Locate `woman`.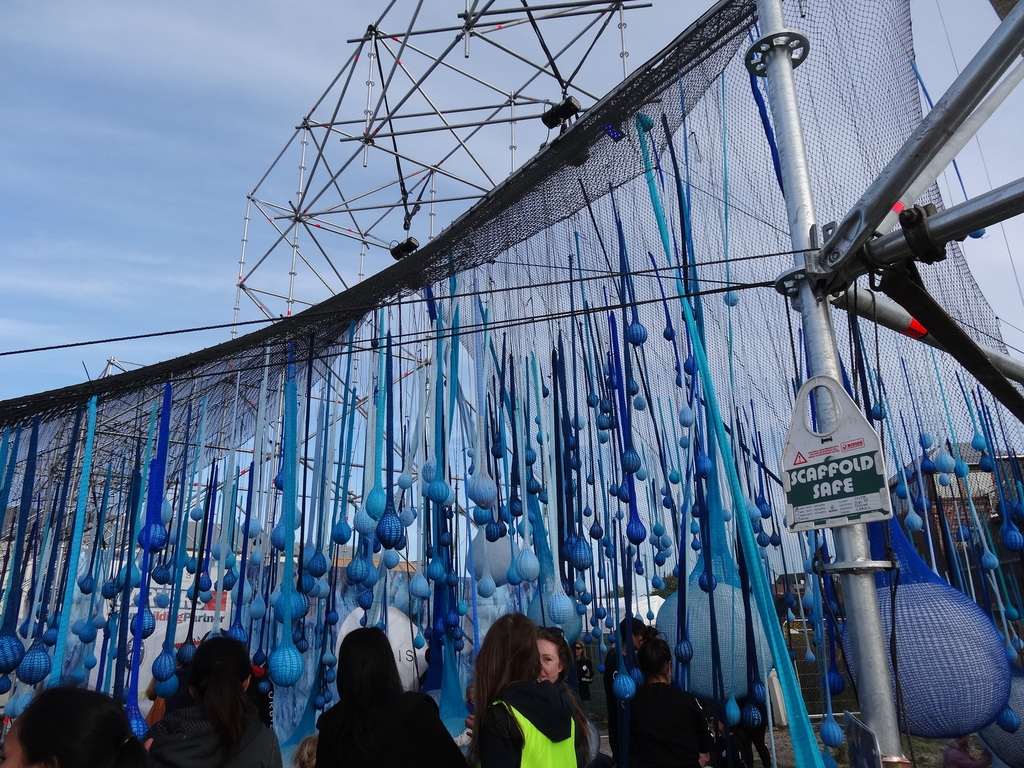
Bounding box: 291, 737, 323, 767.
